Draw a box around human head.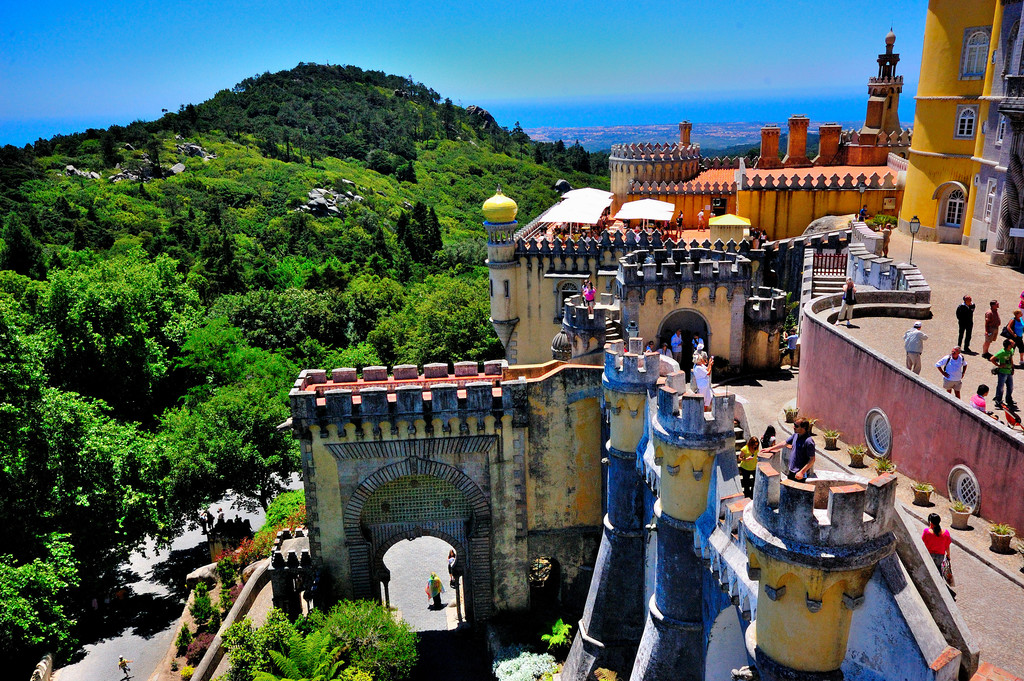
914:320:922:329.
